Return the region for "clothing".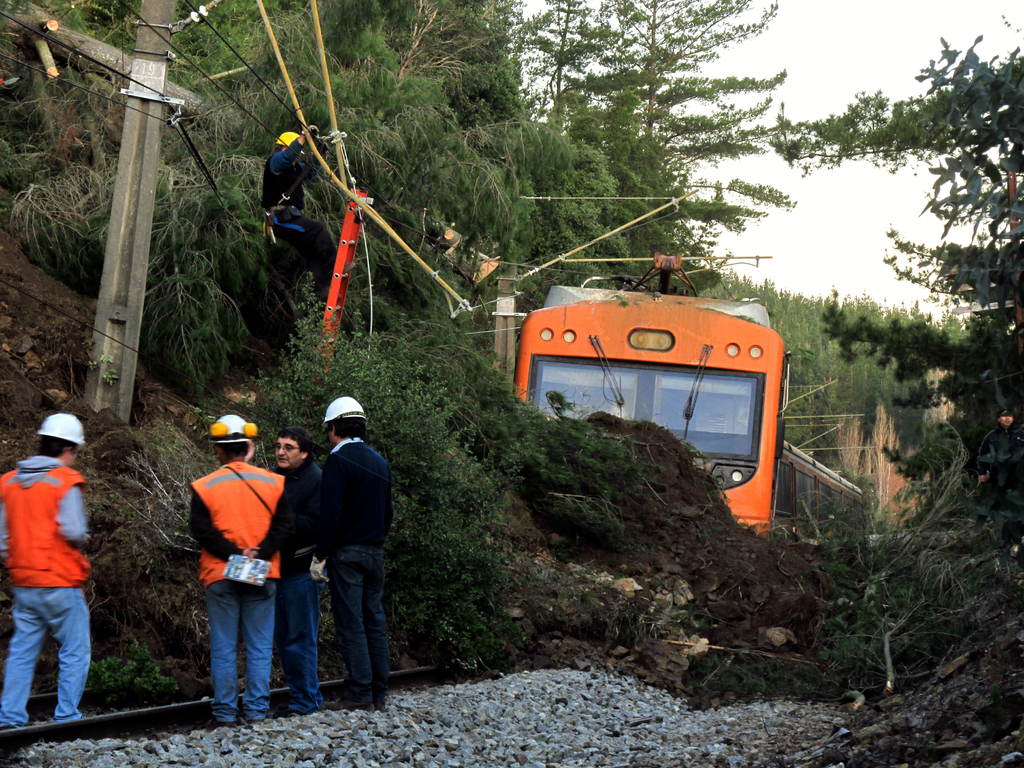
region(175, 425, 277, 692).
